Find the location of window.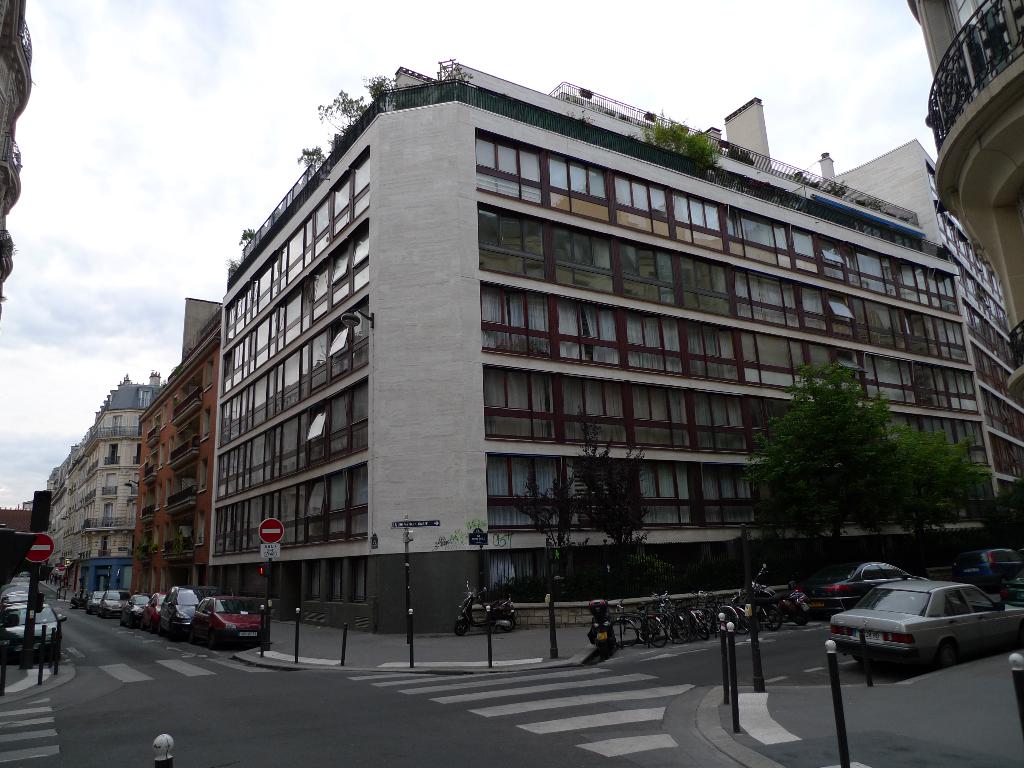
Location: {"x1": 548, "y1": 157, "x2": 611, "y2": 224}.
